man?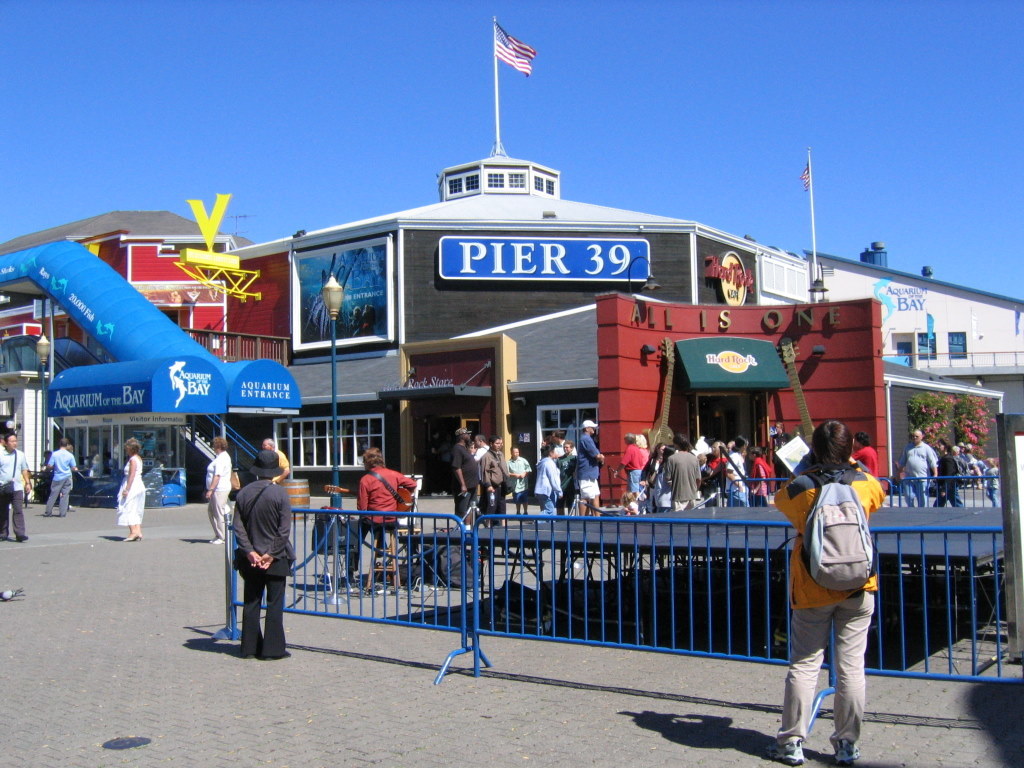
box=[342, 451, 415, 581]
